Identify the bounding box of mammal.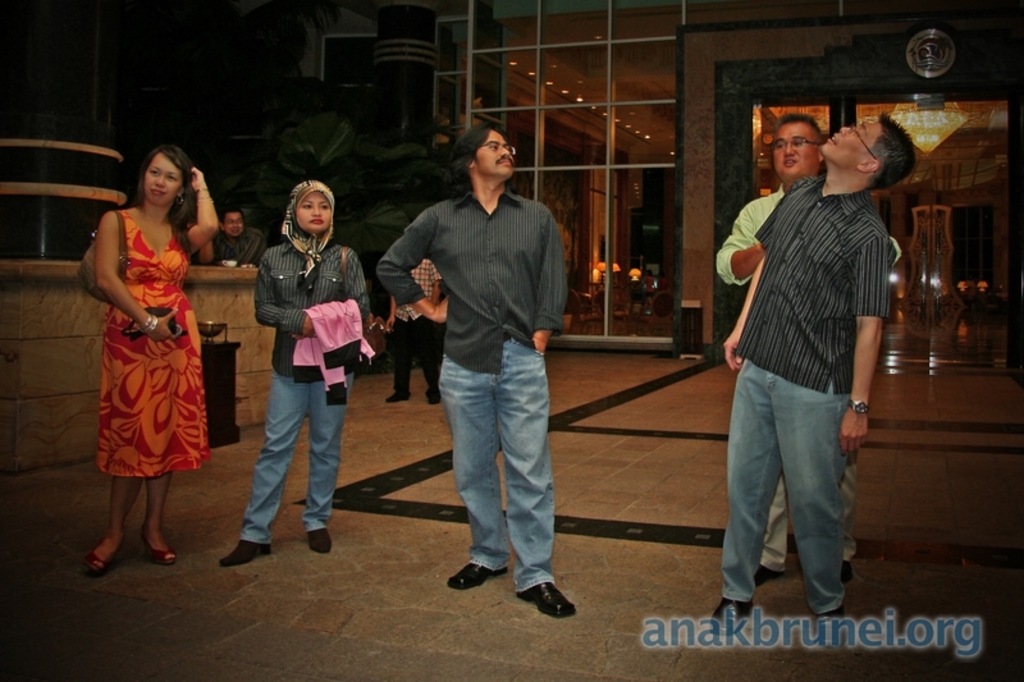
<box>719,110,888,630</box>.
